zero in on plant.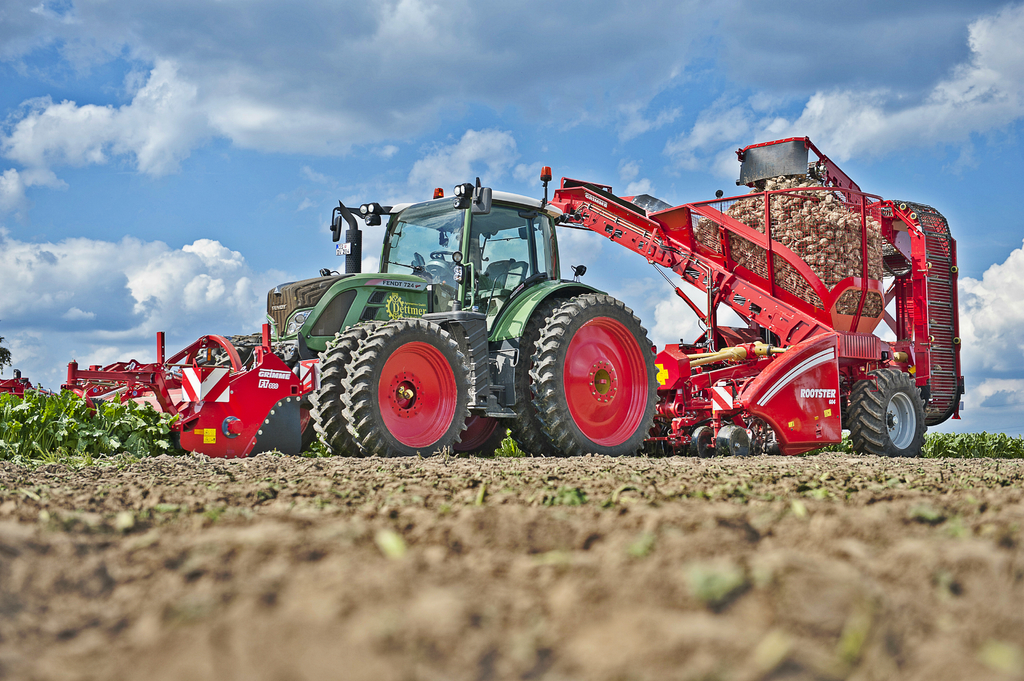
Zeroed in: 0 333 24 374.
